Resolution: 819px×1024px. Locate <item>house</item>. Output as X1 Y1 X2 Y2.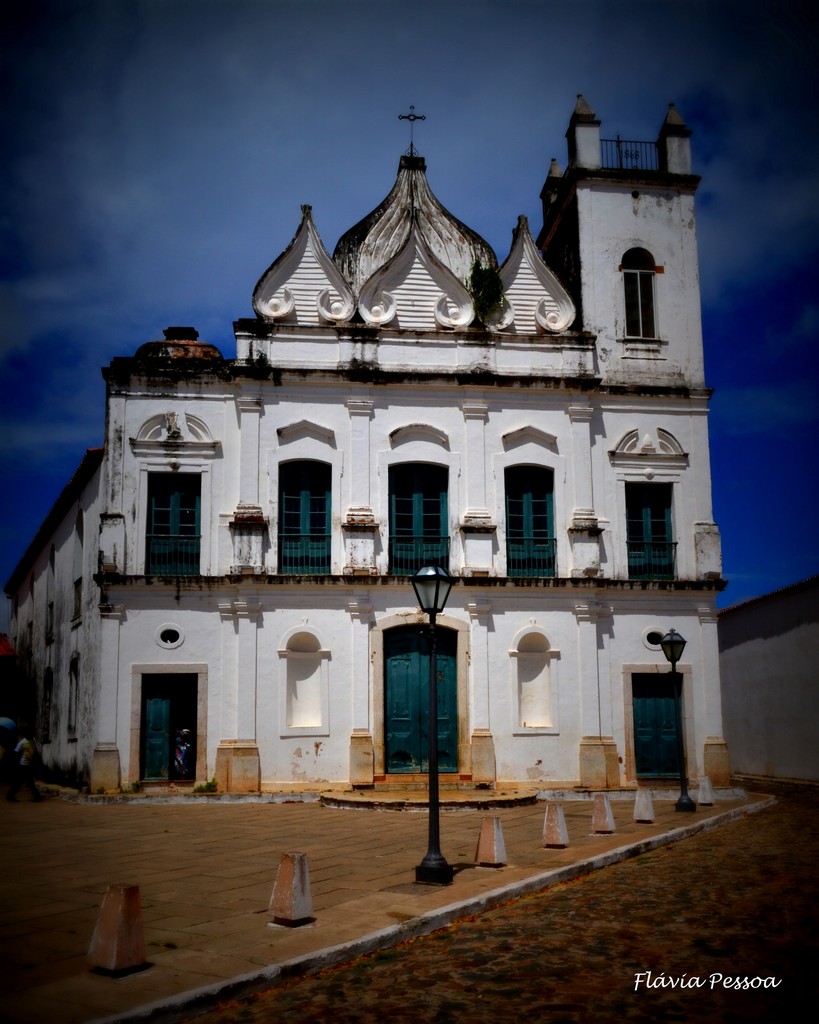
6 90 738 797.
